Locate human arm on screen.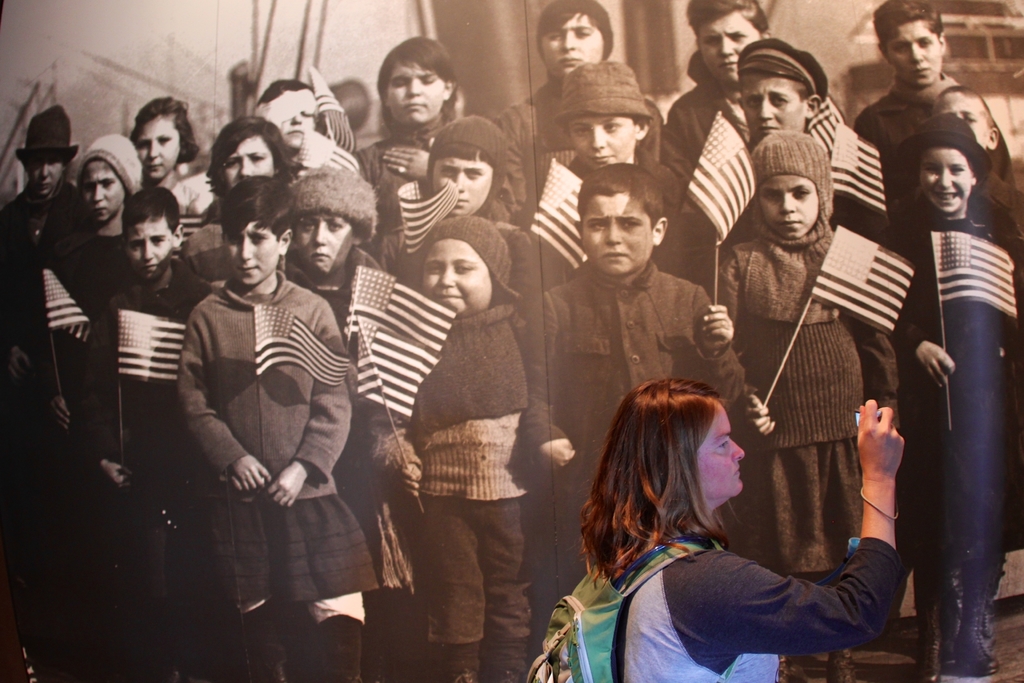
On screen at l=486, t=108, r=529, b=217.
